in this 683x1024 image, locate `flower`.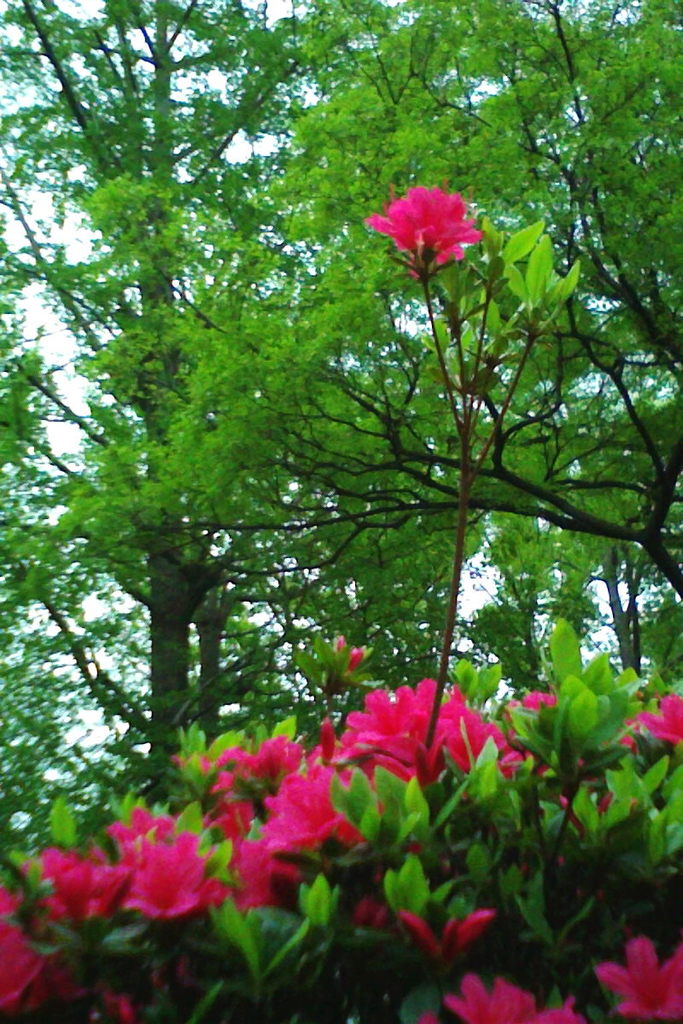
Bounding box: x1=378, y1=171, x2=478, y2=260.
